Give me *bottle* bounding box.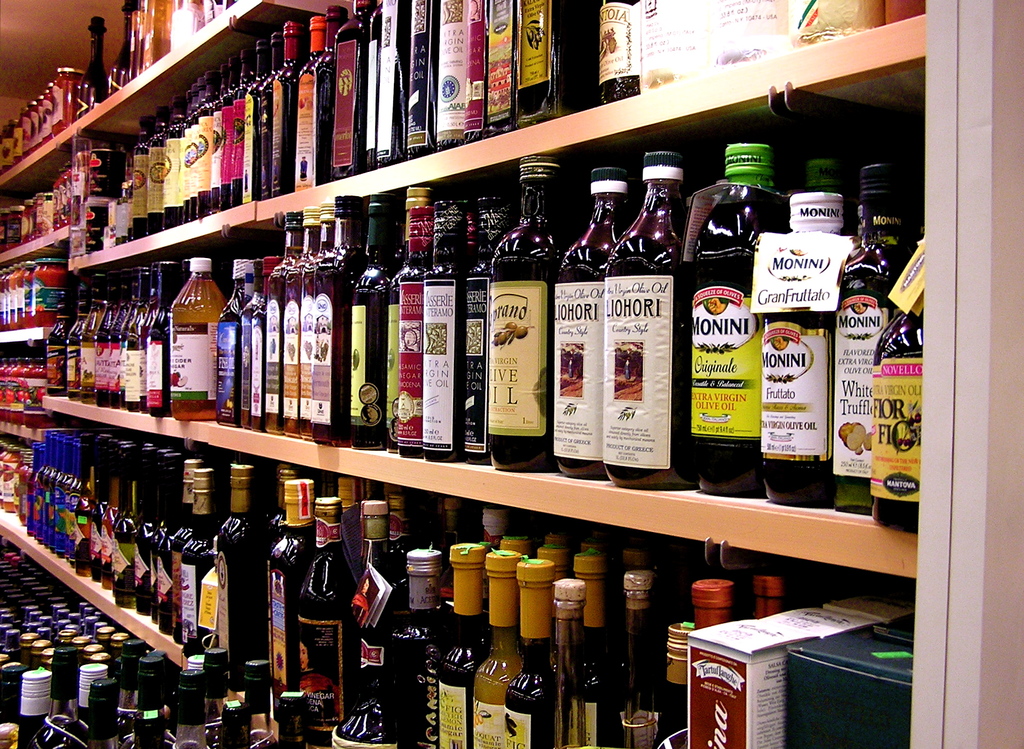
600/0/637/111.
